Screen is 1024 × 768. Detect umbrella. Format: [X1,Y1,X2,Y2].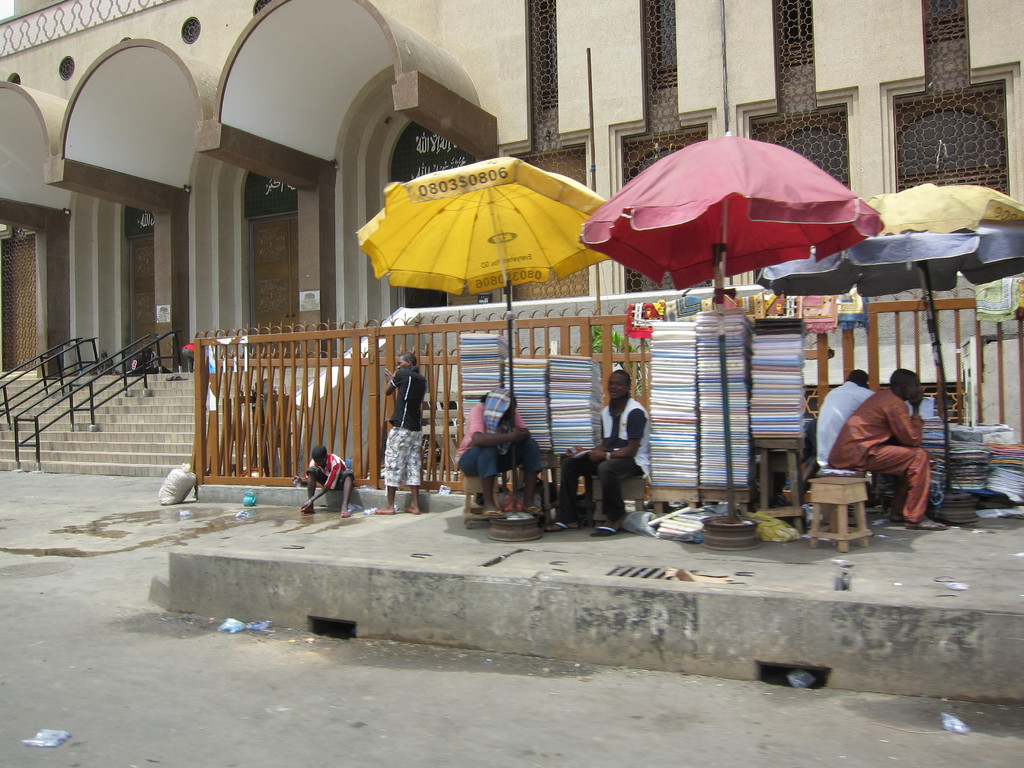
[753,227,1023,503].
